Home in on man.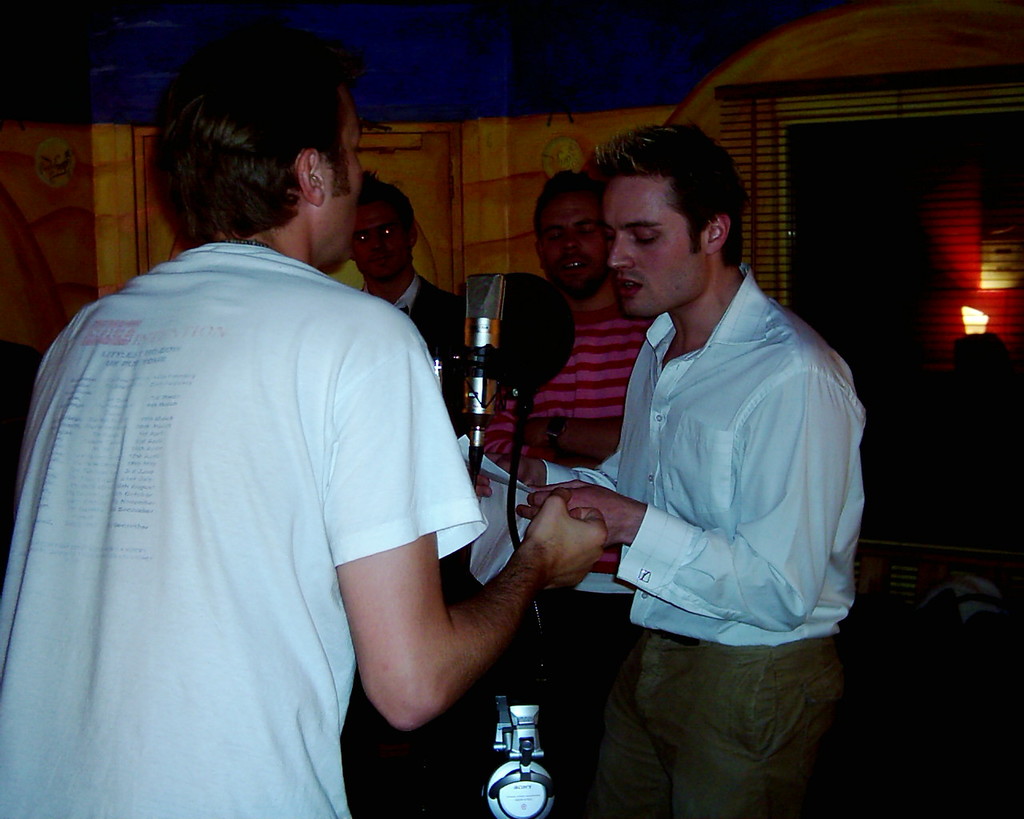
Homed in at x1=486 y1=172 x2=656 y2=471.
